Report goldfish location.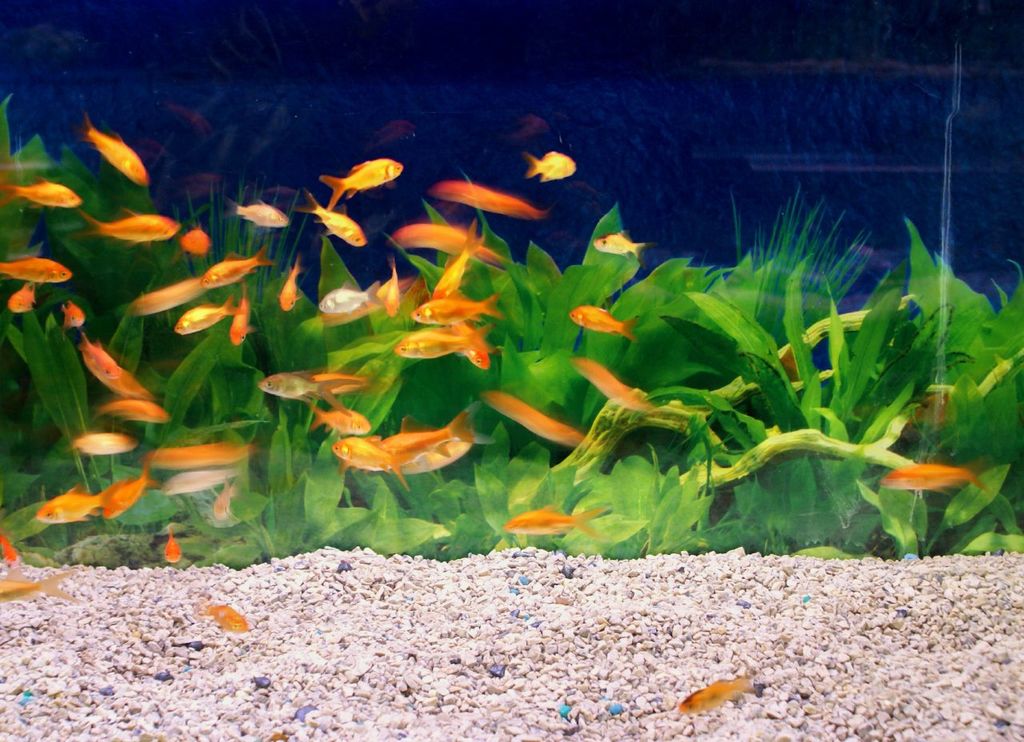
Report: <region>162, 529, 182, 564</region>.
